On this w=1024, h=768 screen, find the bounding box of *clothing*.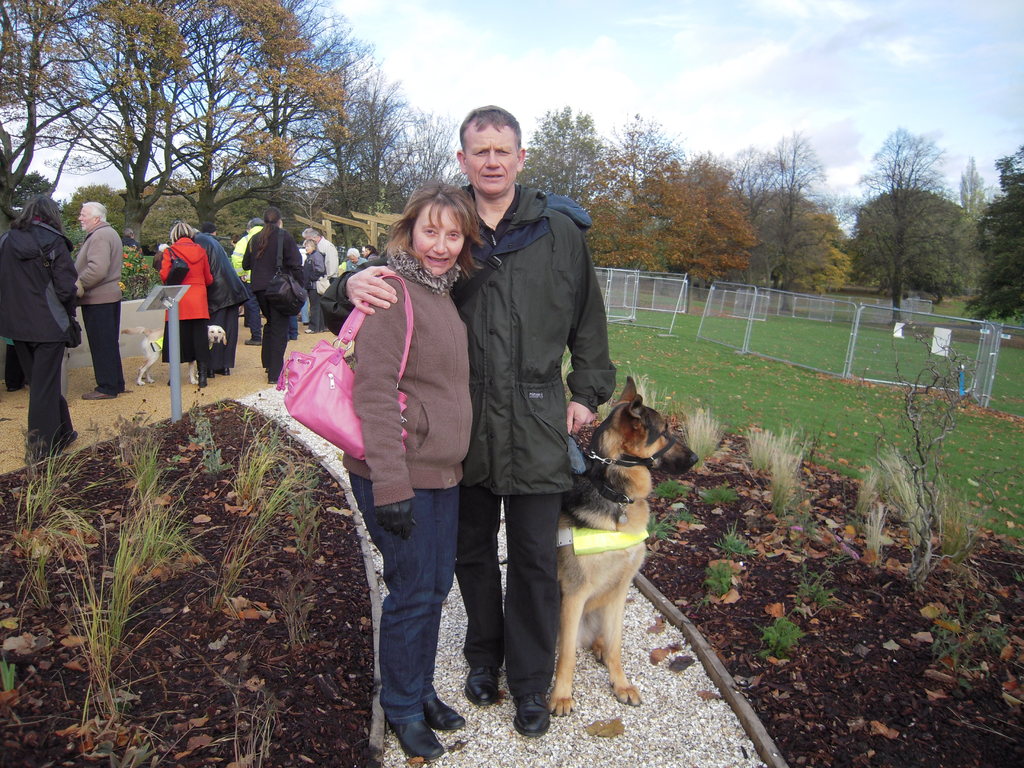
Bounding box: Rect(0, 220, 84, 451).
